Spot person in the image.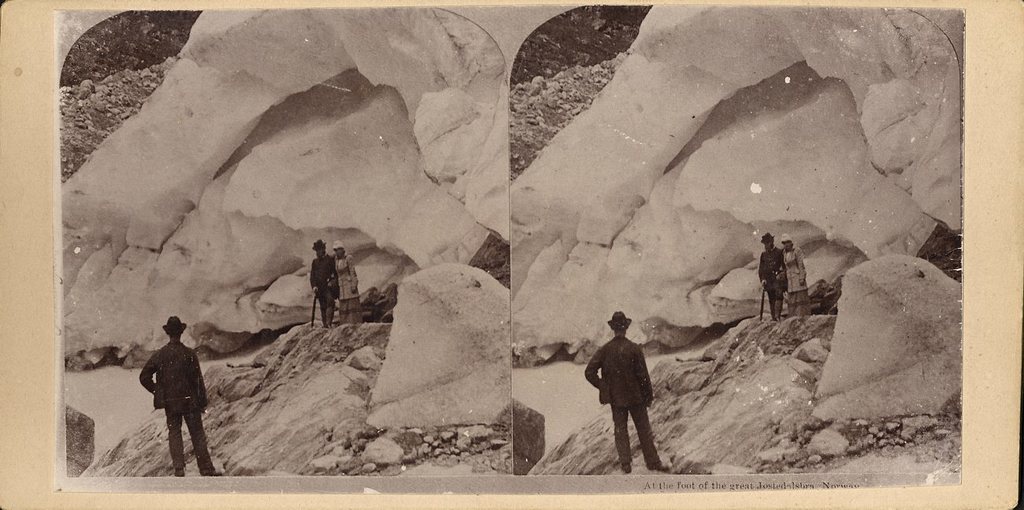
person found at BBox(306, 231, 341, 335).
